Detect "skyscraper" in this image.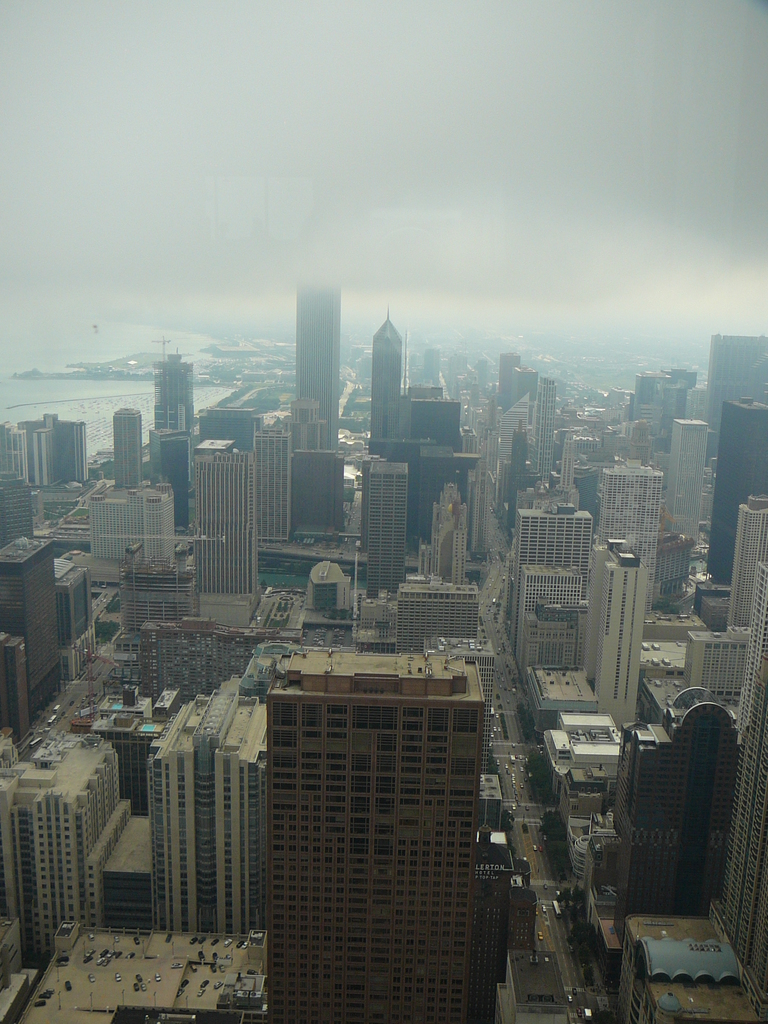
Detection: pyautogui.locateOnScreen(669, 420, 709, 543).
